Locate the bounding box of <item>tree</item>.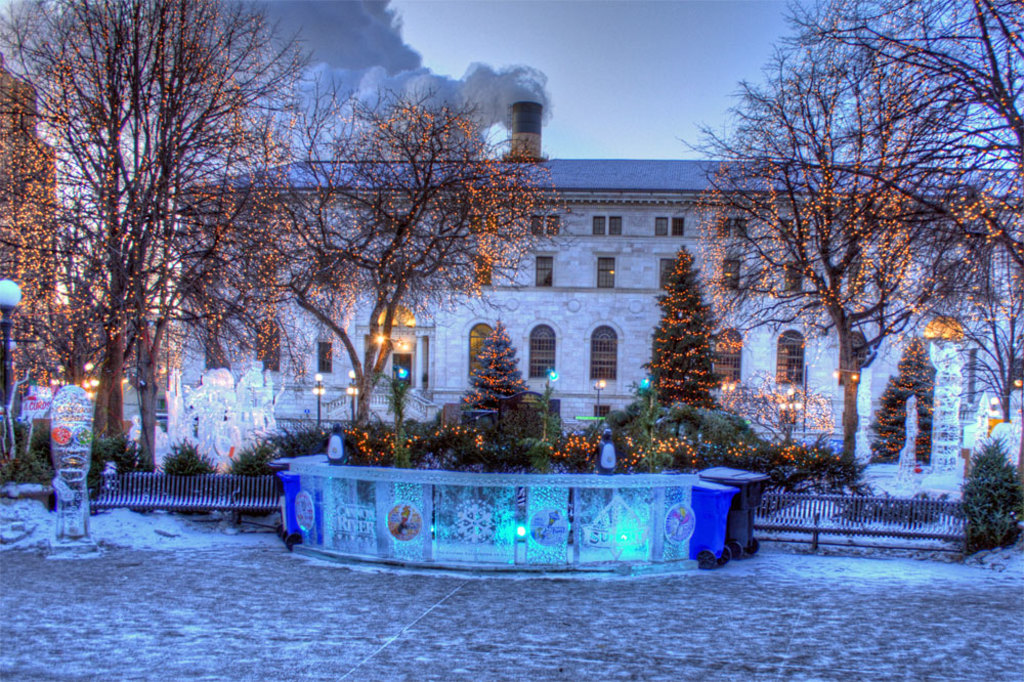
Bounding box: <bbox>100, 27, 313, 440</bbox>.
